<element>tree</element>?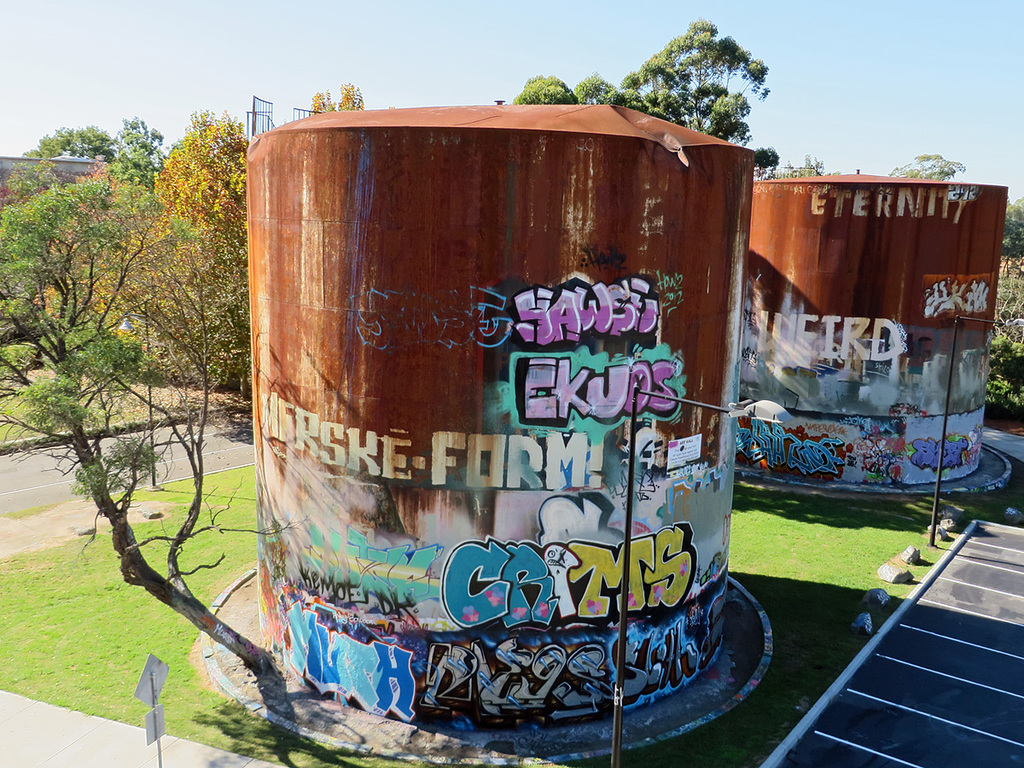
box=[781, 155, 825, 186]
